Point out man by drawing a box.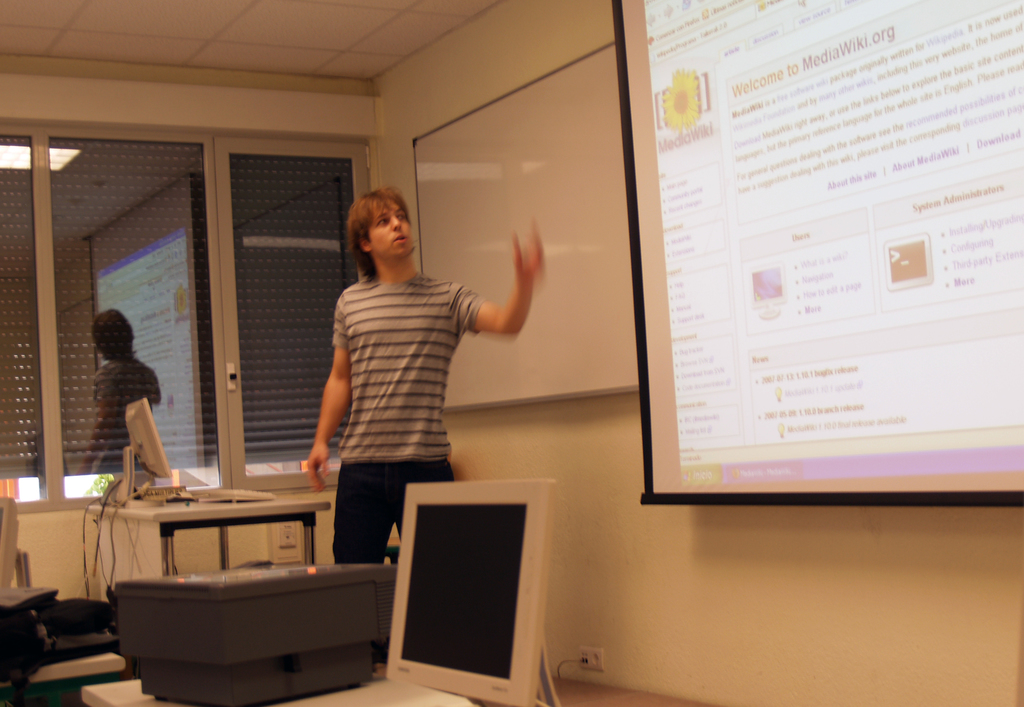
bbox=(305, 186, 547, 564).
